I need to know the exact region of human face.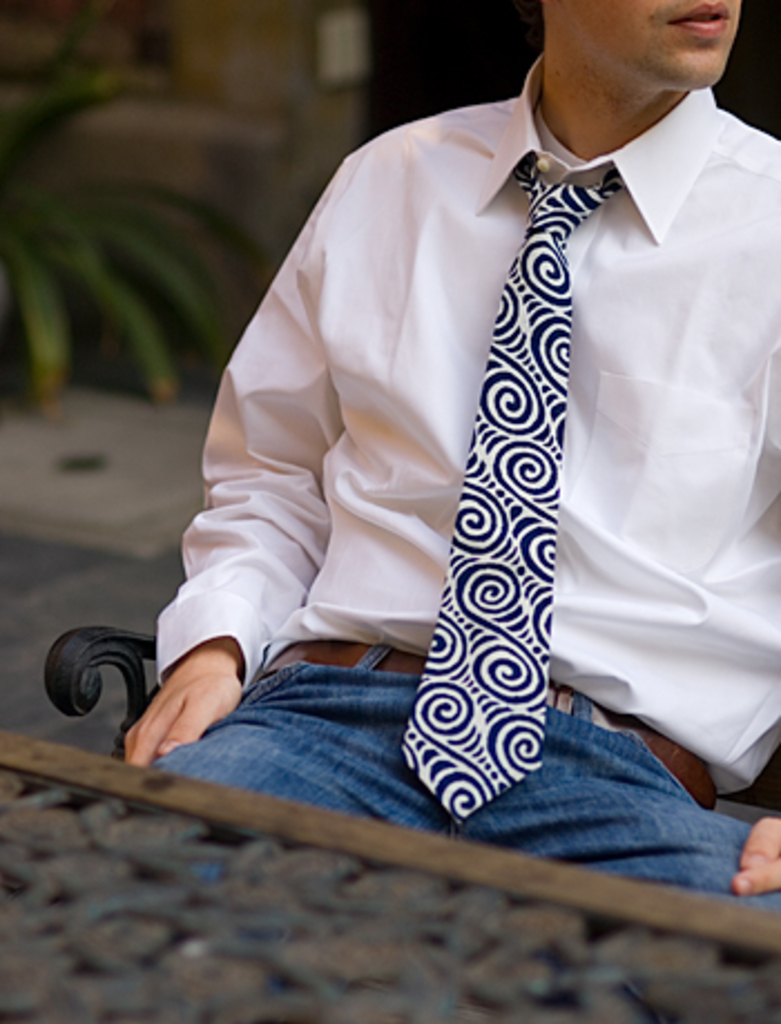
Region: box(544, 0, 734, 96).
